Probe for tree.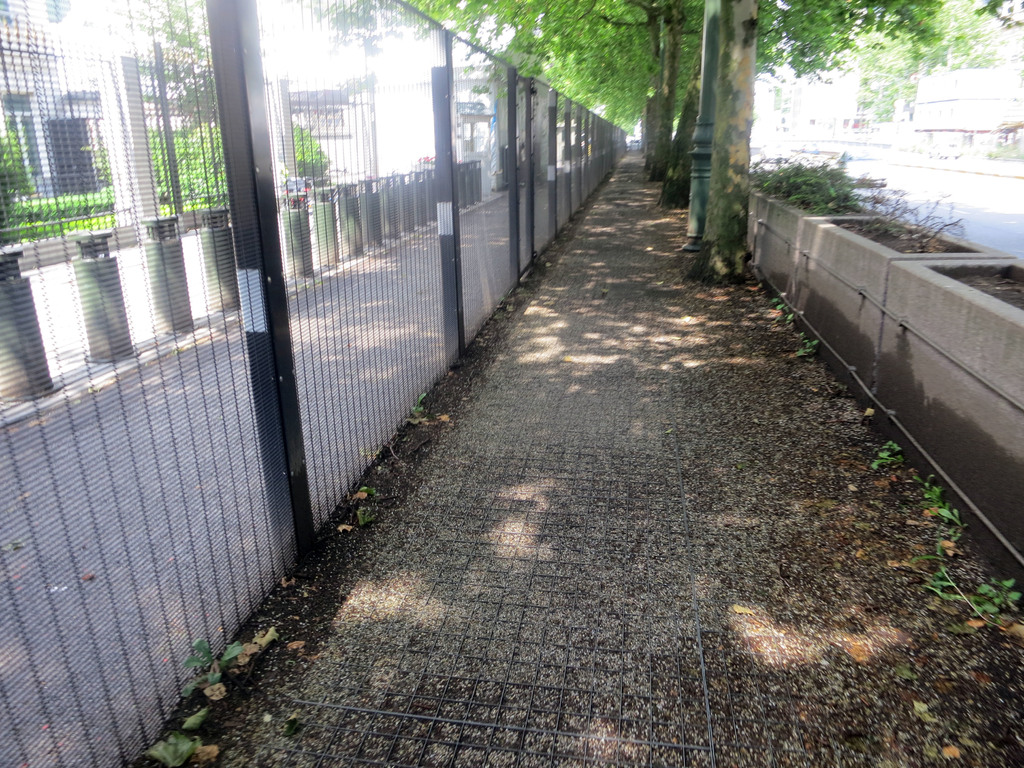
Probe result: (857,1,1003,122).
